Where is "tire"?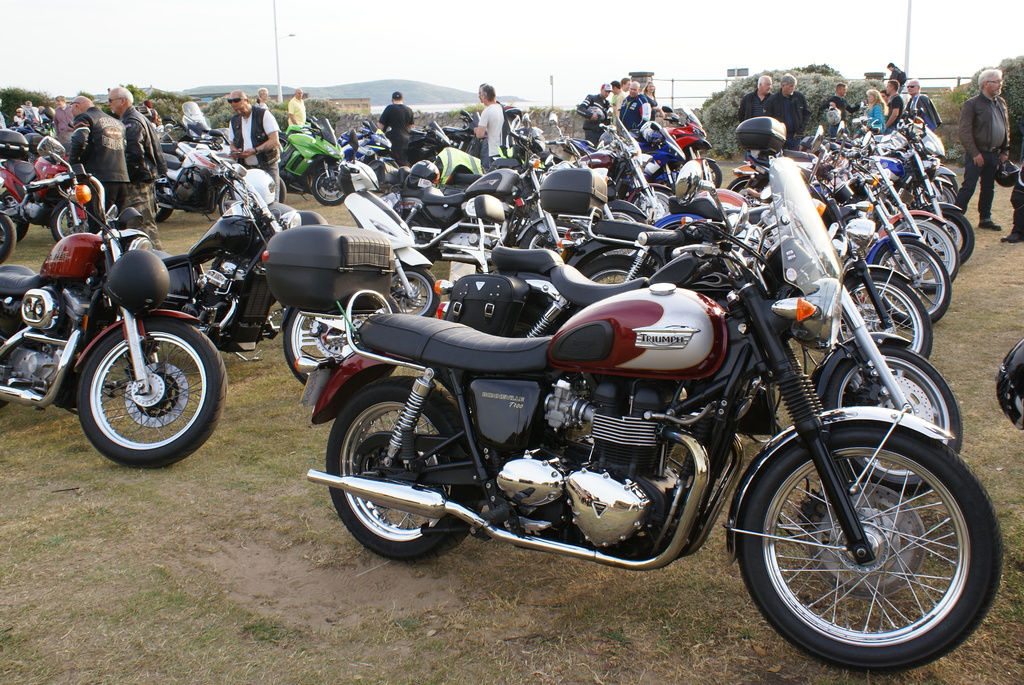
(x1=844, y1=268, x2=934, y2=381).
